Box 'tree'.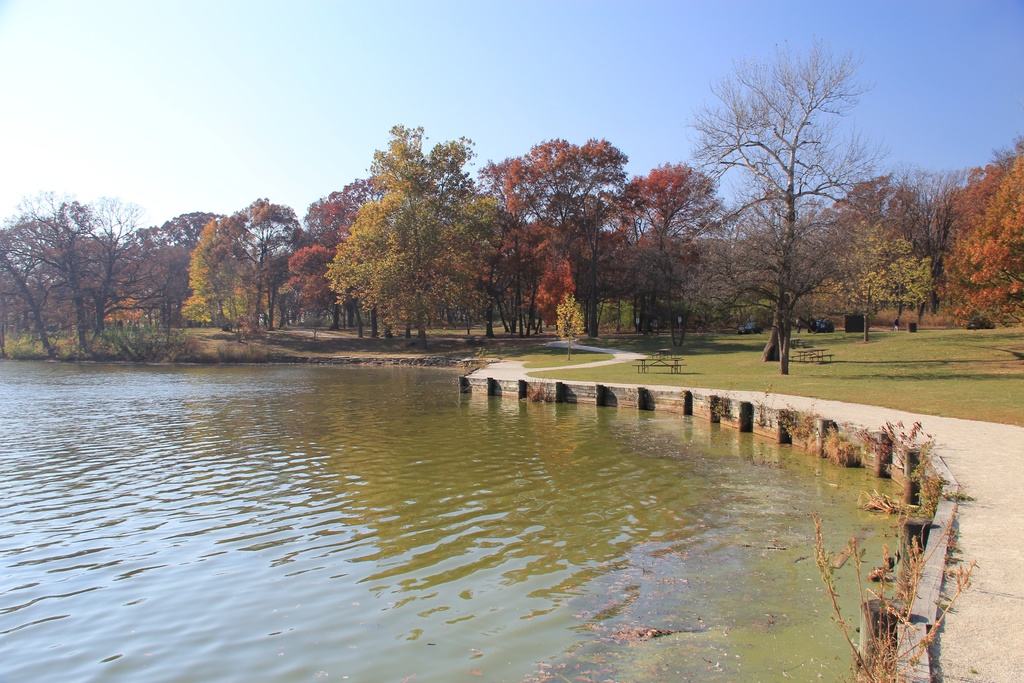
crop(131, 212, 225, 325).
